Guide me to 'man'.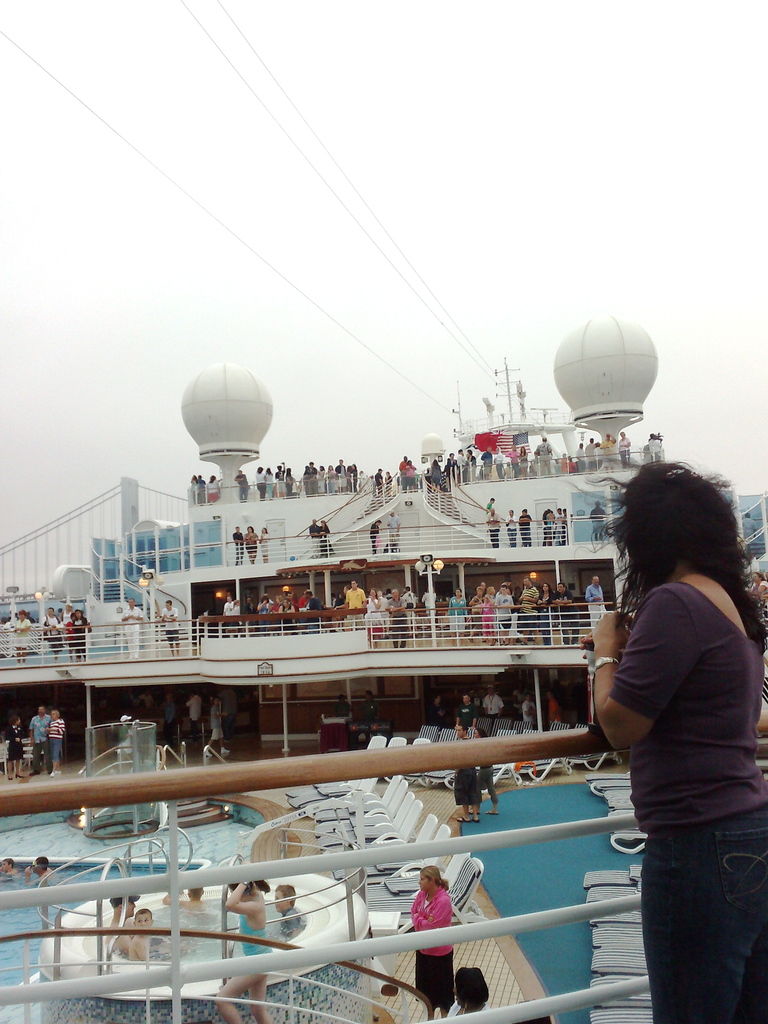
Guidance: 466 448 477 483.
